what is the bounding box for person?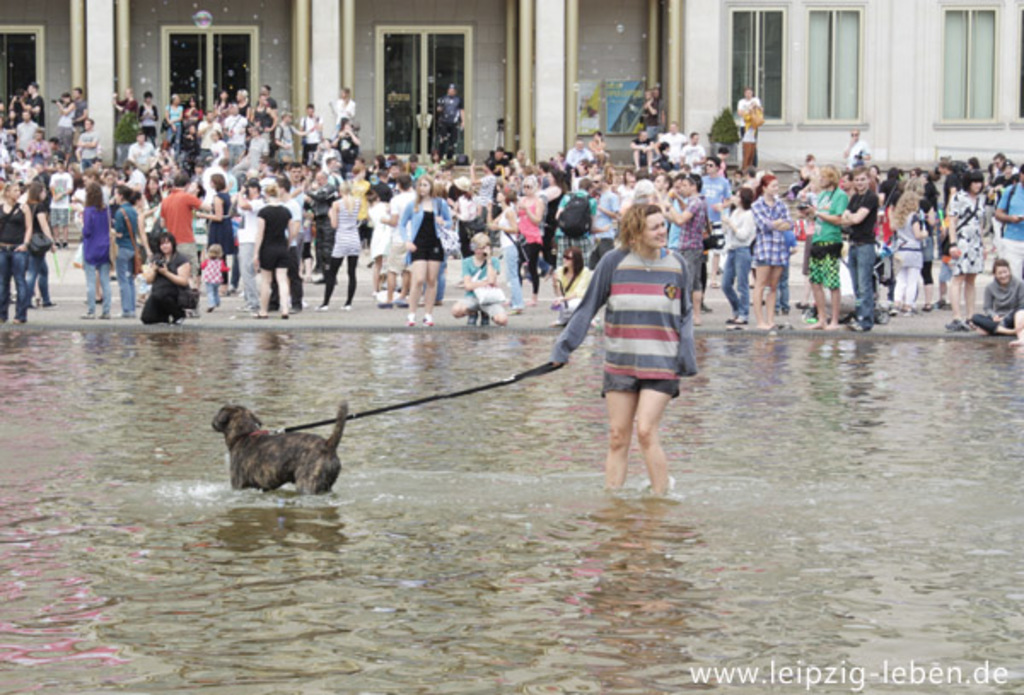
pyautogui.locateOnScreen(544, 201, 700, 497).
